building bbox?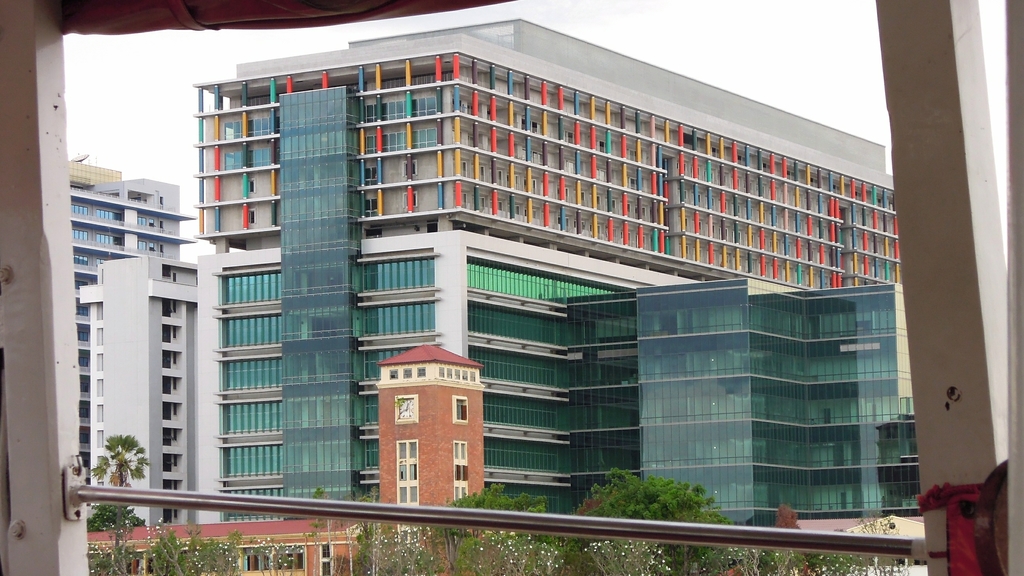
region(79, 17, 922, 529)
